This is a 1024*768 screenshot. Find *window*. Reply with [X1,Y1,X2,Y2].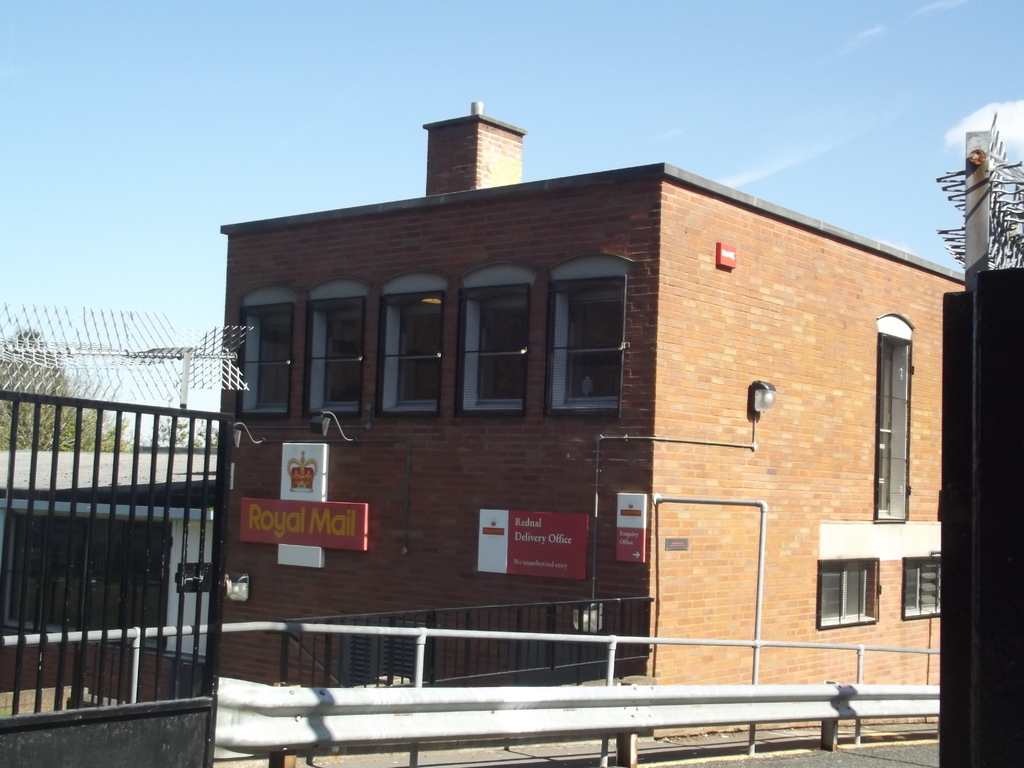
[873,312,910,522].
